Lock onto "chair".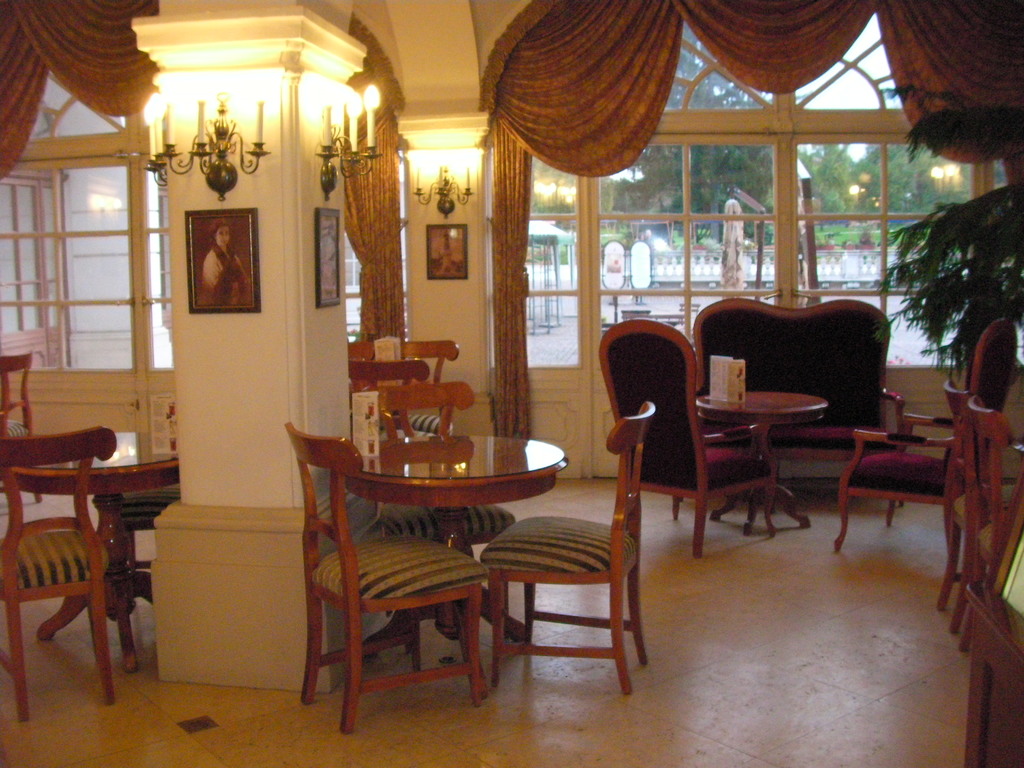
Locked: 346 337 377 355.
